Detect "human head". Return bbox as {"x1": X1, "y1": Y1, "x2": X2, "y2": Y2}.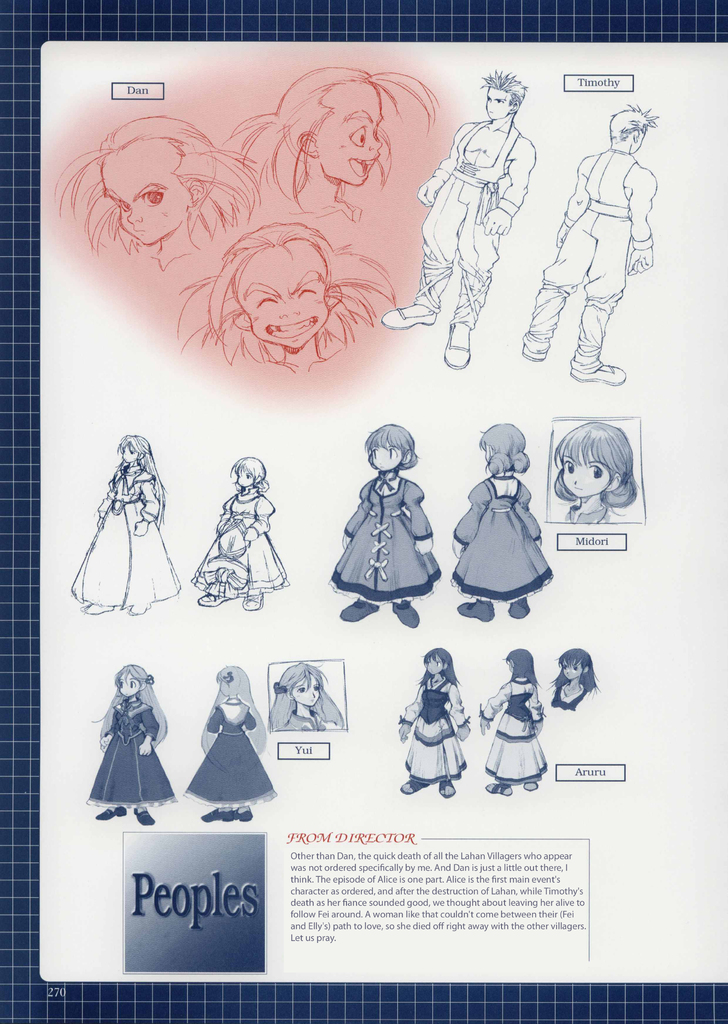
{"x1": 172, "y1": 221, "x2": 394, "y2": 351}.
